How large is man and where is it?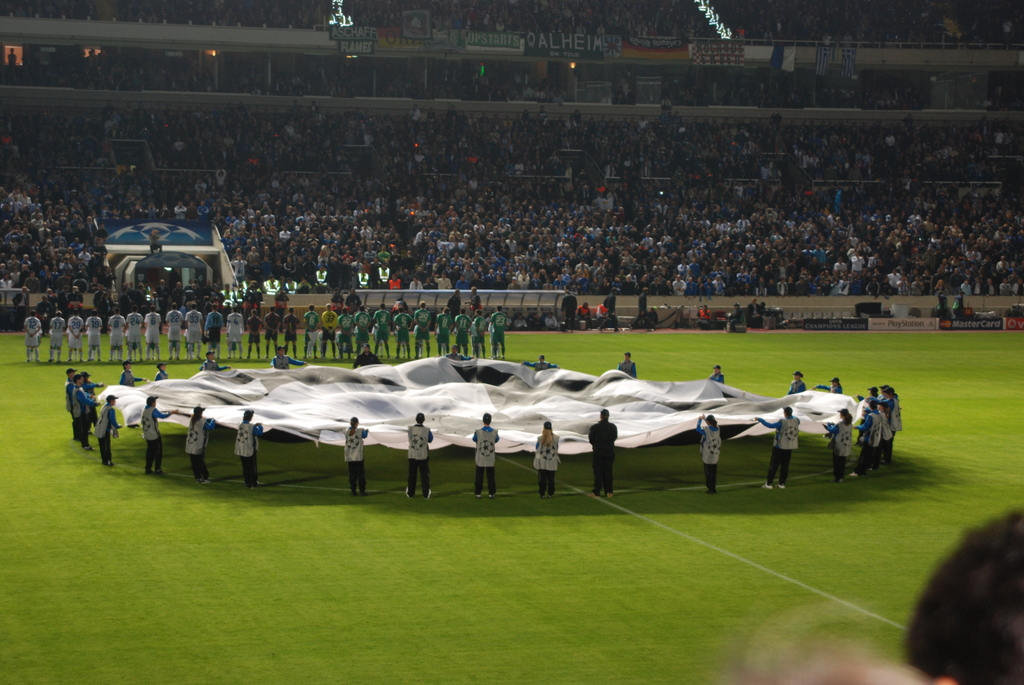
Bounding box: [890, 265, 907, 297].
